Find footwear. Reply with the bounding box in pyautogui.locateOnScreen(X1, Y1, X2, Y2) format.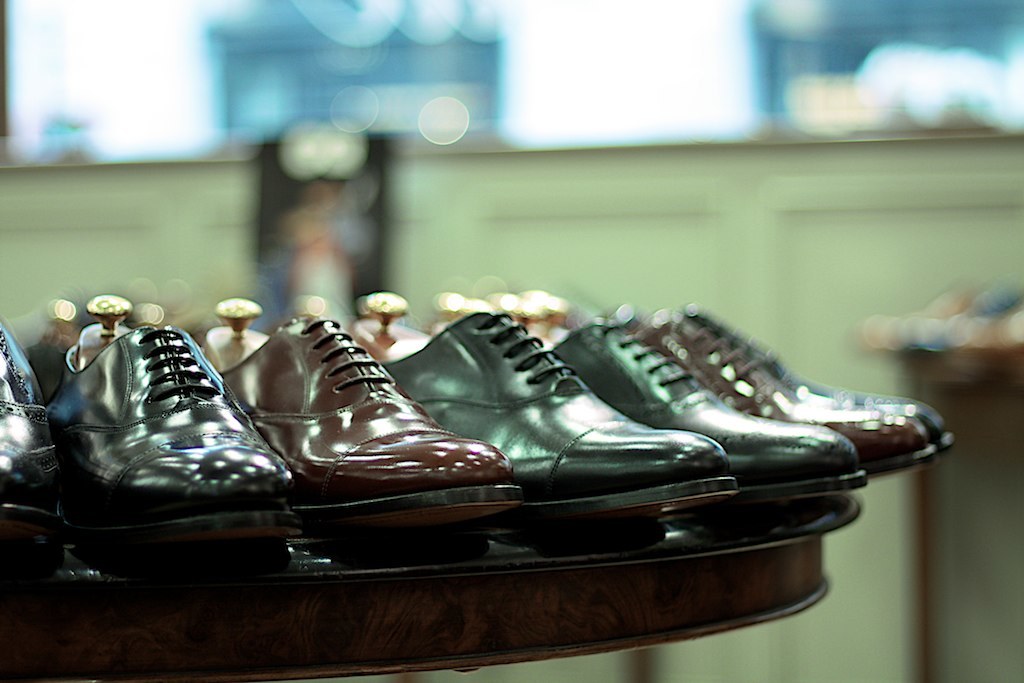
pyautogui.locateOnScreen(680, 304, 956, 450).
